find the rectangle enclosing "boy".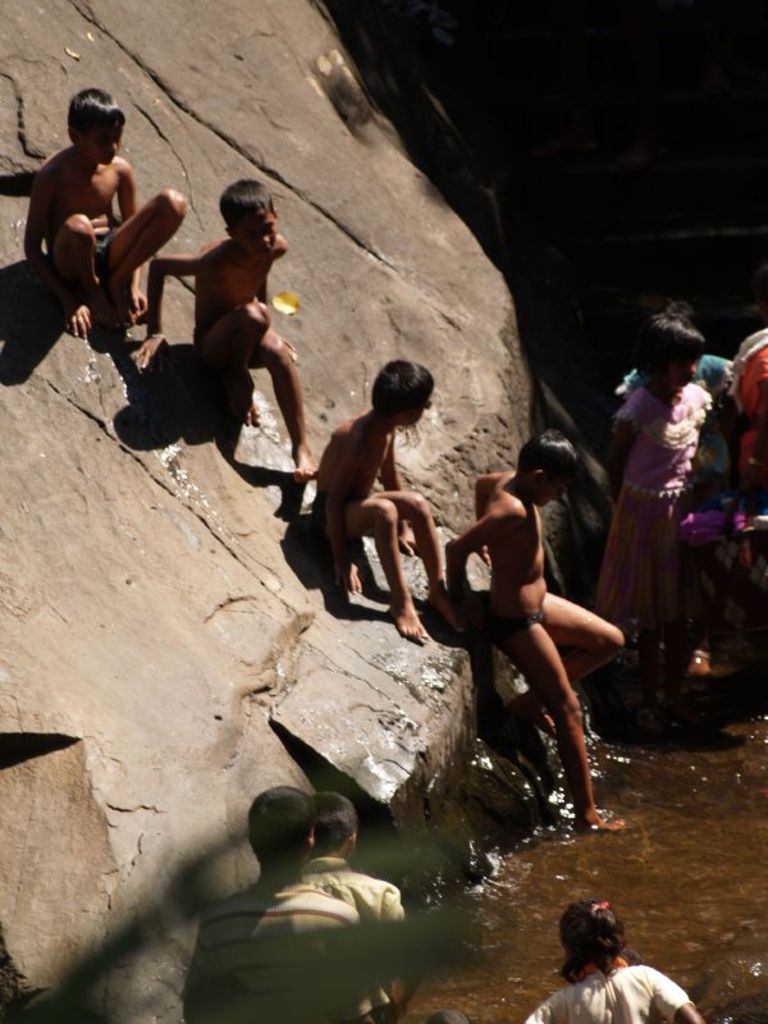
<bbox>125, 178, 300, 474</bbox>.
